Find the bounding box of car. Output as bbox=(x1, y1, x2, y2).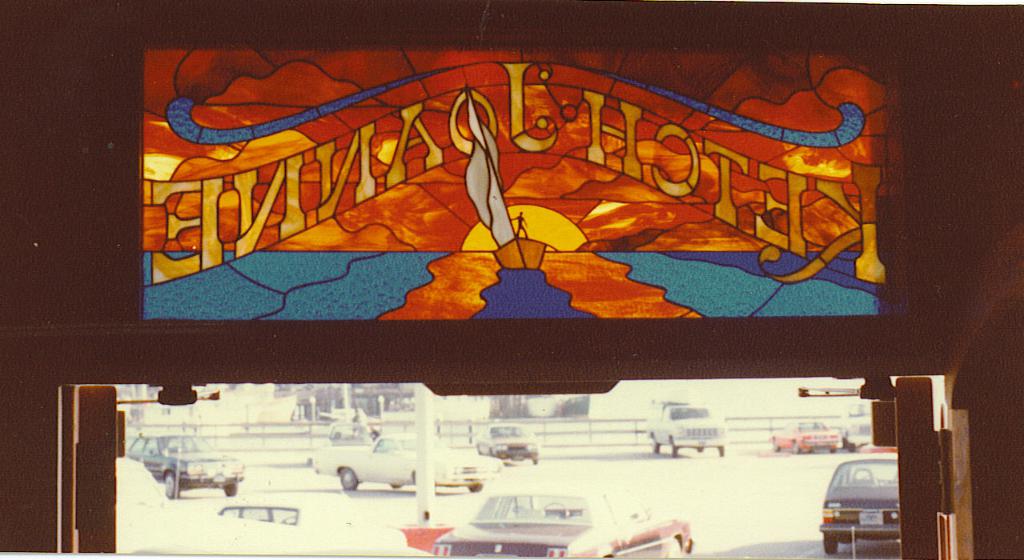
bbox=(837, 405, 876, 447).
